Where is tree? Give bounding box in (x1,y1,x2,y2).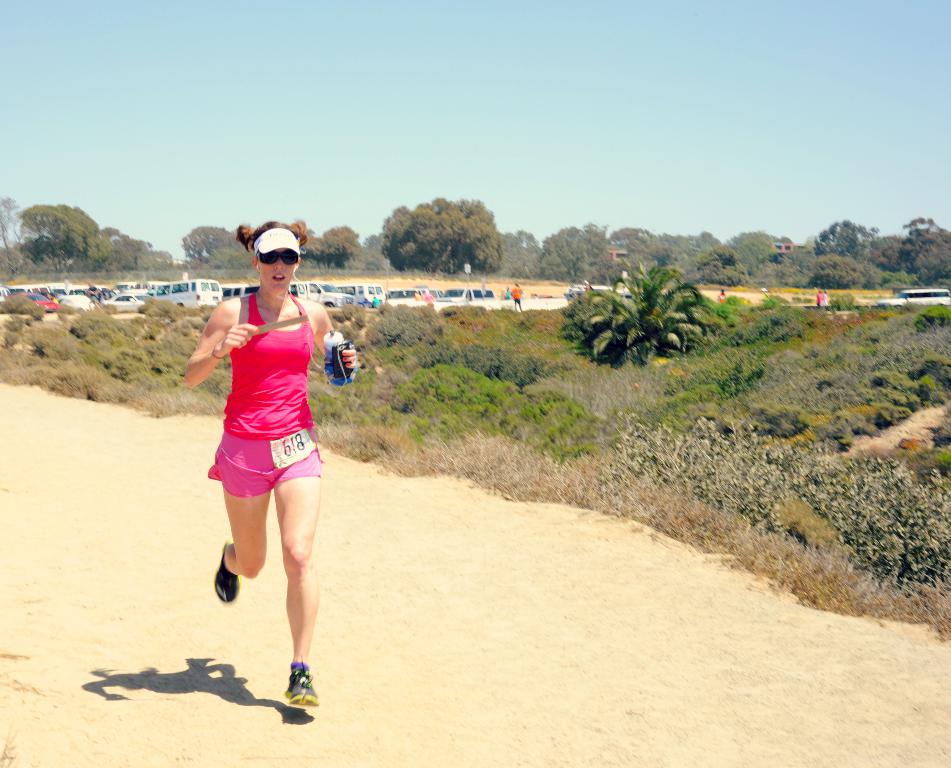
(22,203,118,274).
